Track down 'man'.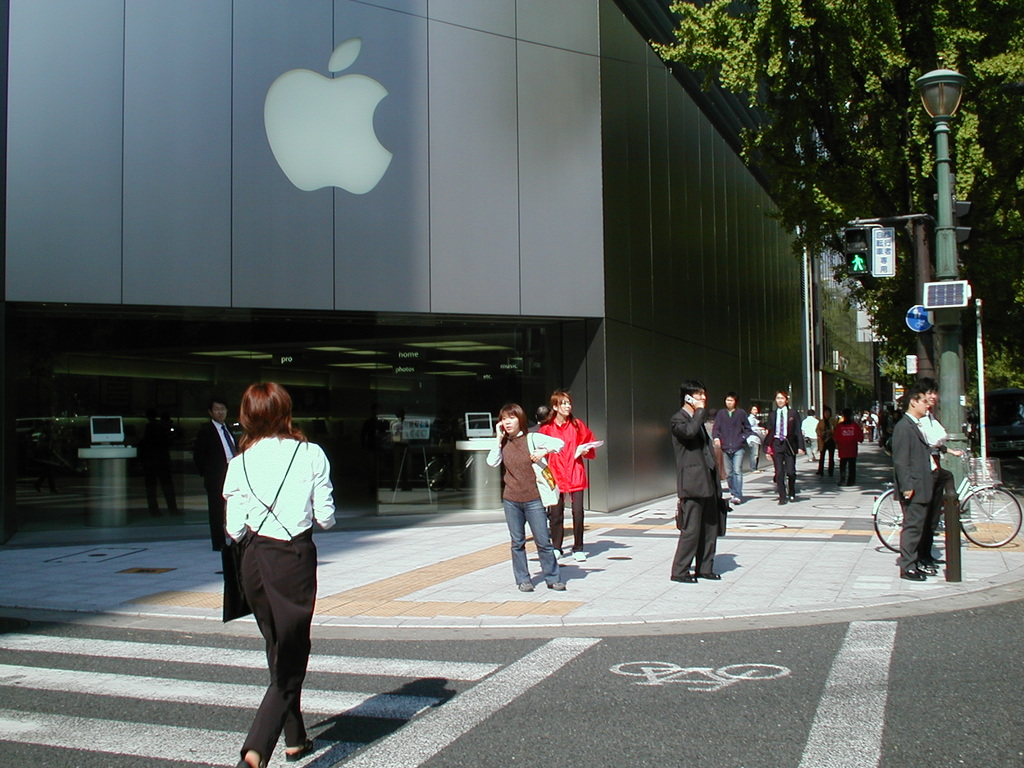
Tracked to select_region(803, 408, 819, 462).
